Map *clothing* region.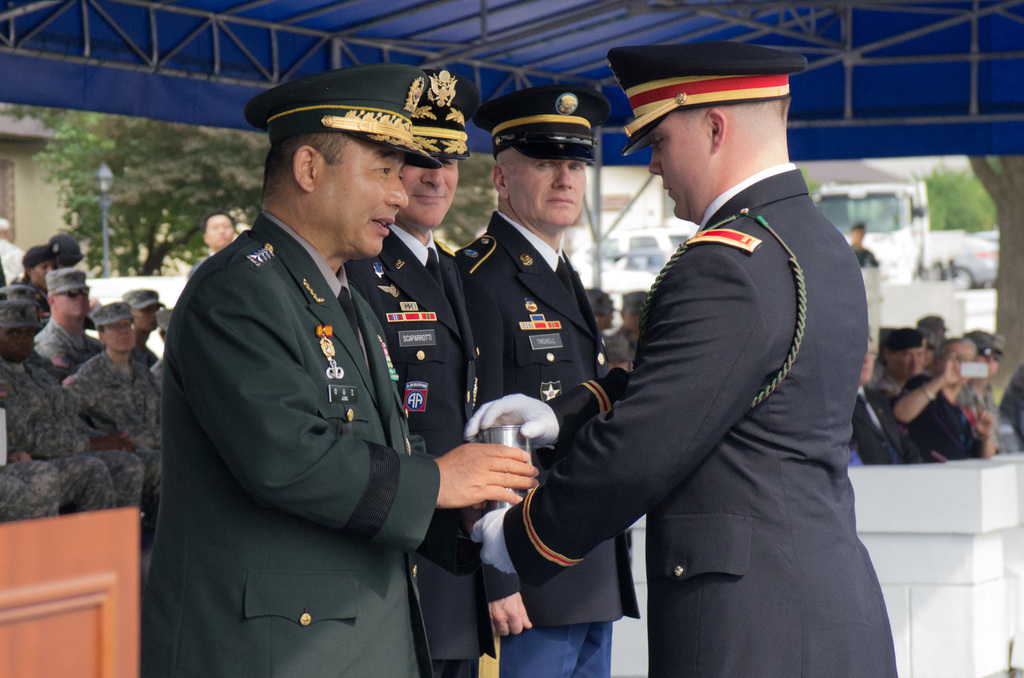
Mapped to pyautogui.locateOnScreen(622, 317, 646, 380).
